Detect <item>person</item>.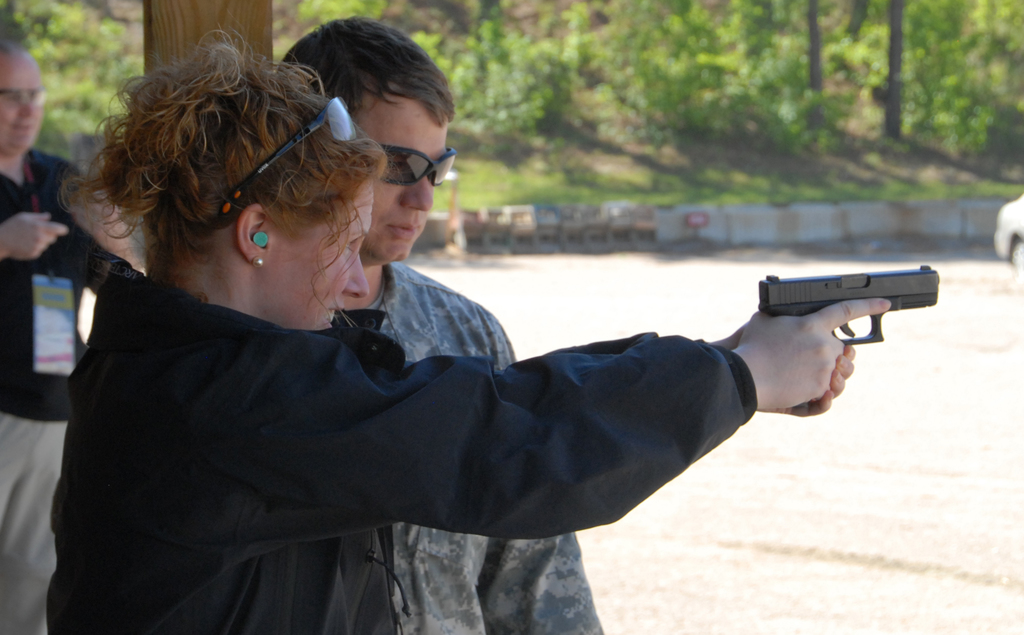
Detected at (x1=263, y1=13, x2=605, y2=634).
